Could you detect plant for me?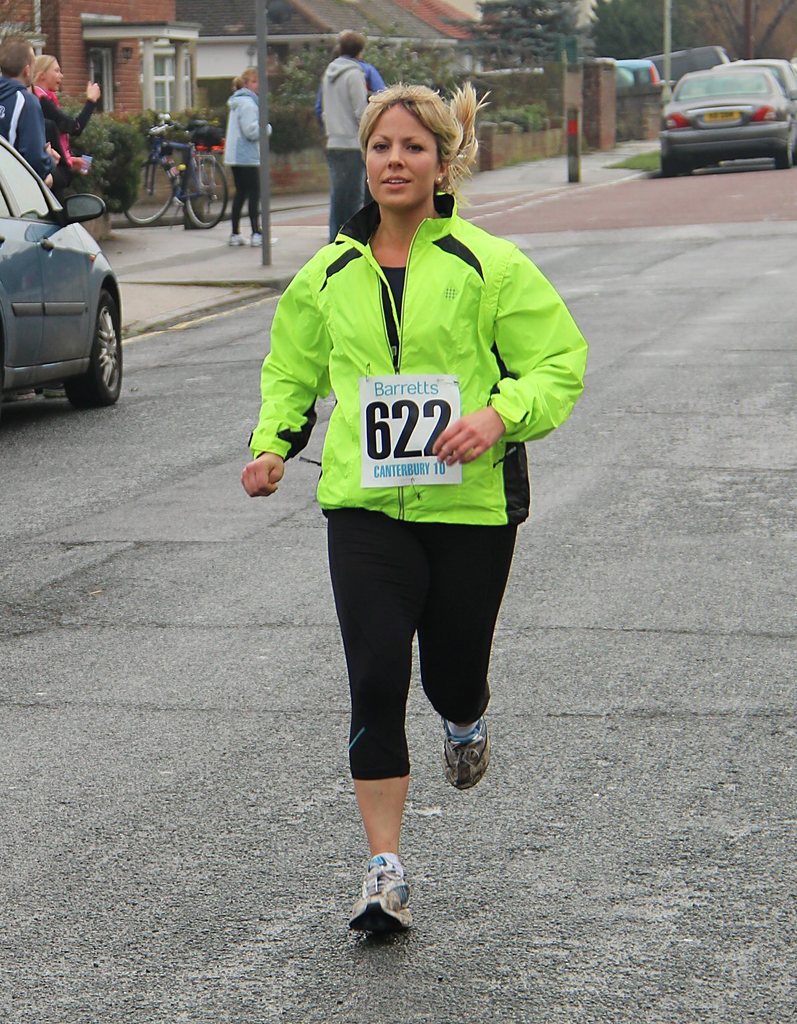
Detection result: <box>369,30,486,106</box>.
